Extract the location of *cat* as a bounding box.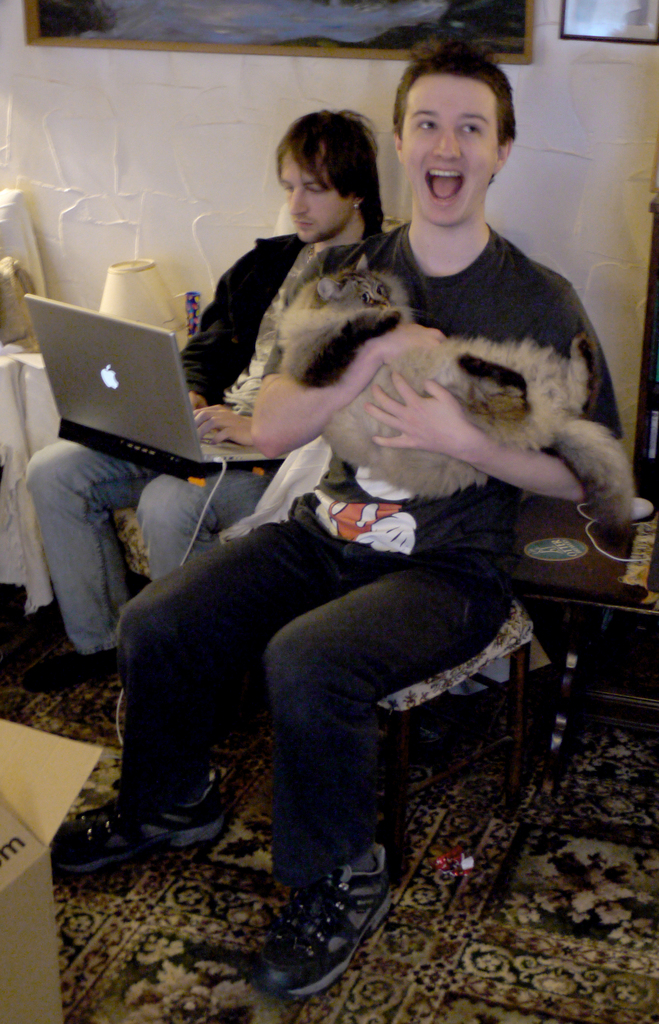
Rect(267, 258, 633, 548).
